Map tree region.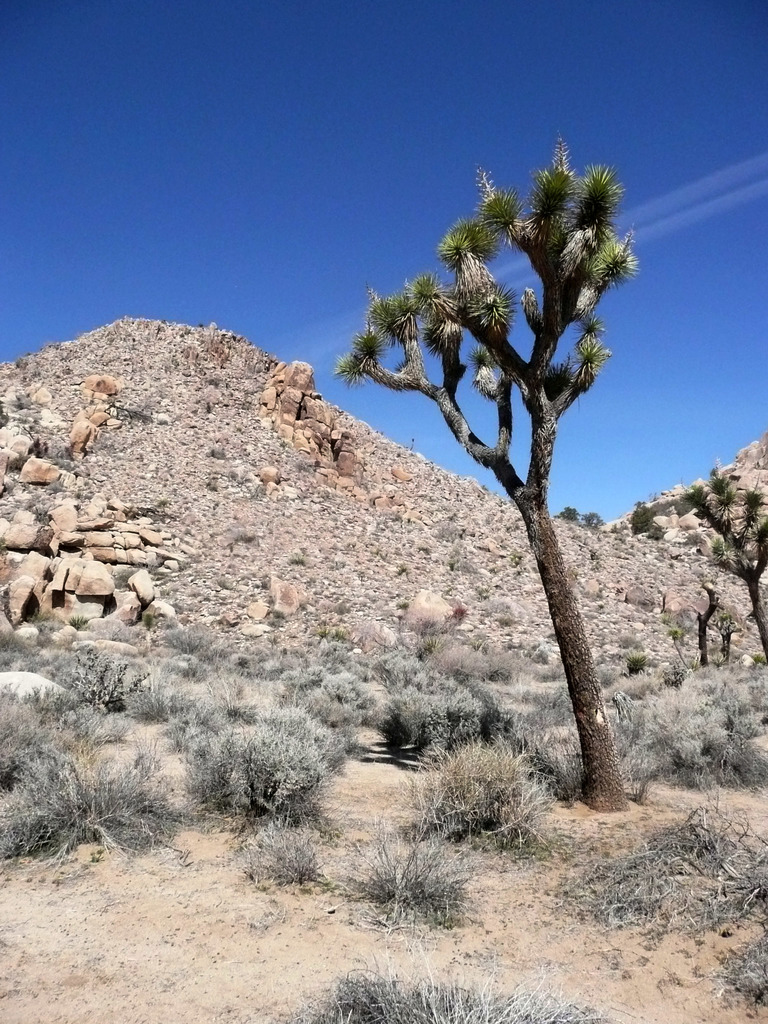
Mapped to box(579, 515, 611, 536).
